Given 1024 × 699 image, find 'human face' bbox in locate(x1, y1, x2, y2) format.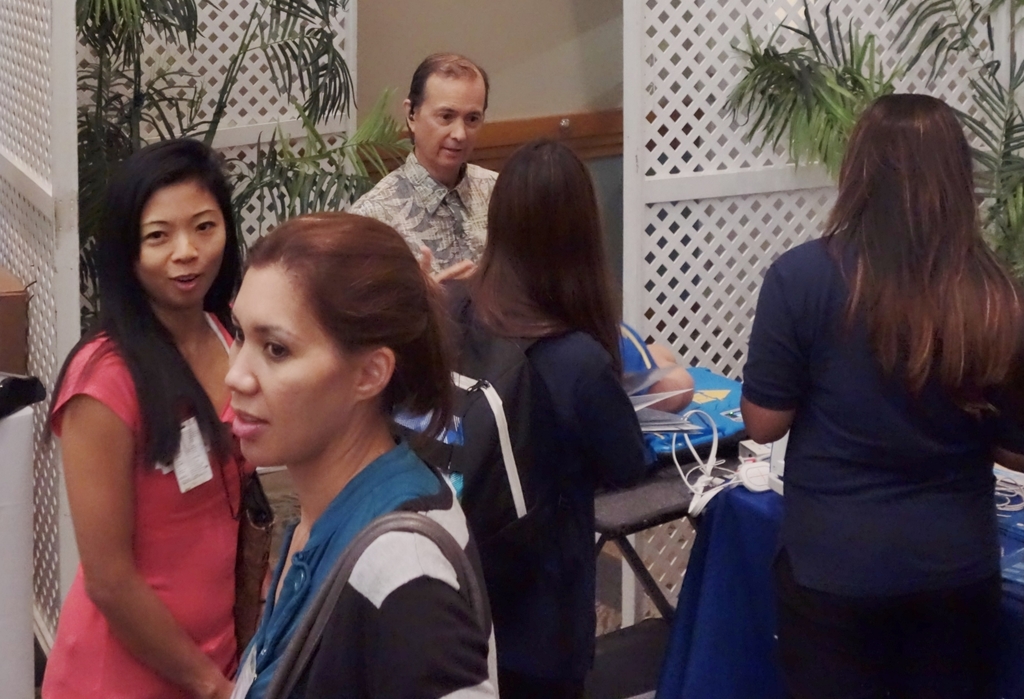
locate(419, 81, 486, 173).
